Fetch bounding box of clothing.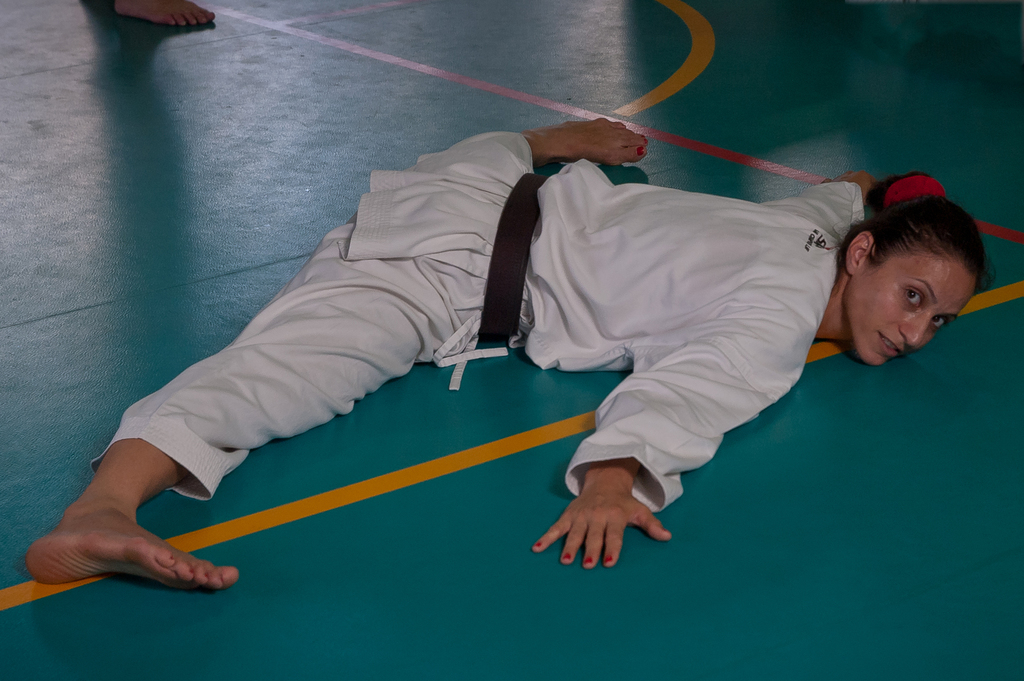
Bbox: <box>89,126,863,499</box>.
